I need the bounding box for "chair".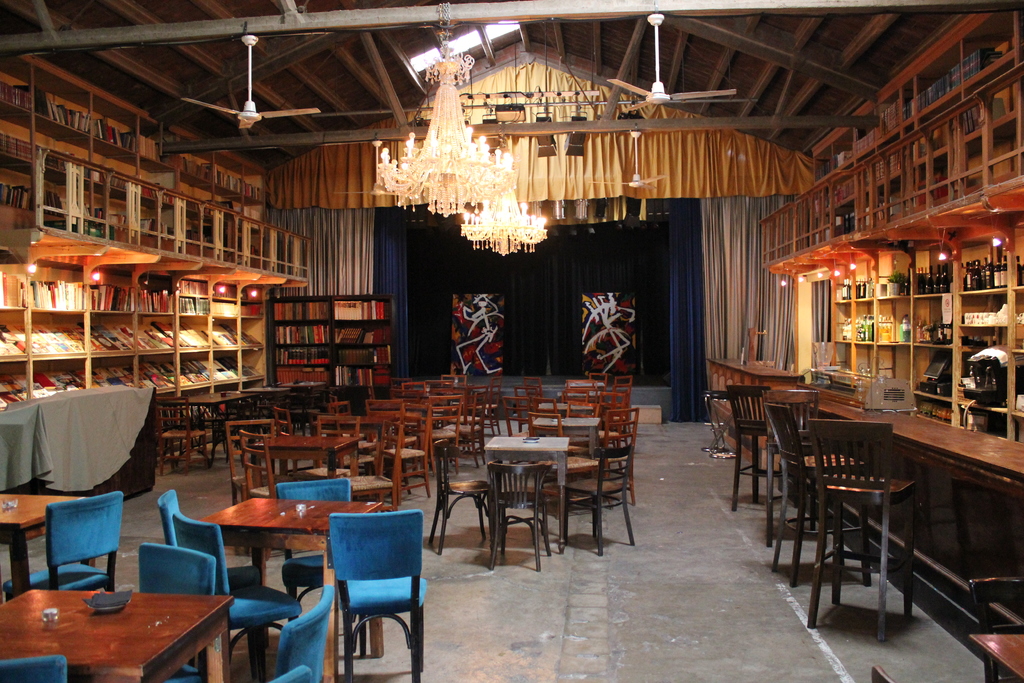
Here it is: x1=276, y1=582, x2=333, y2=682.
